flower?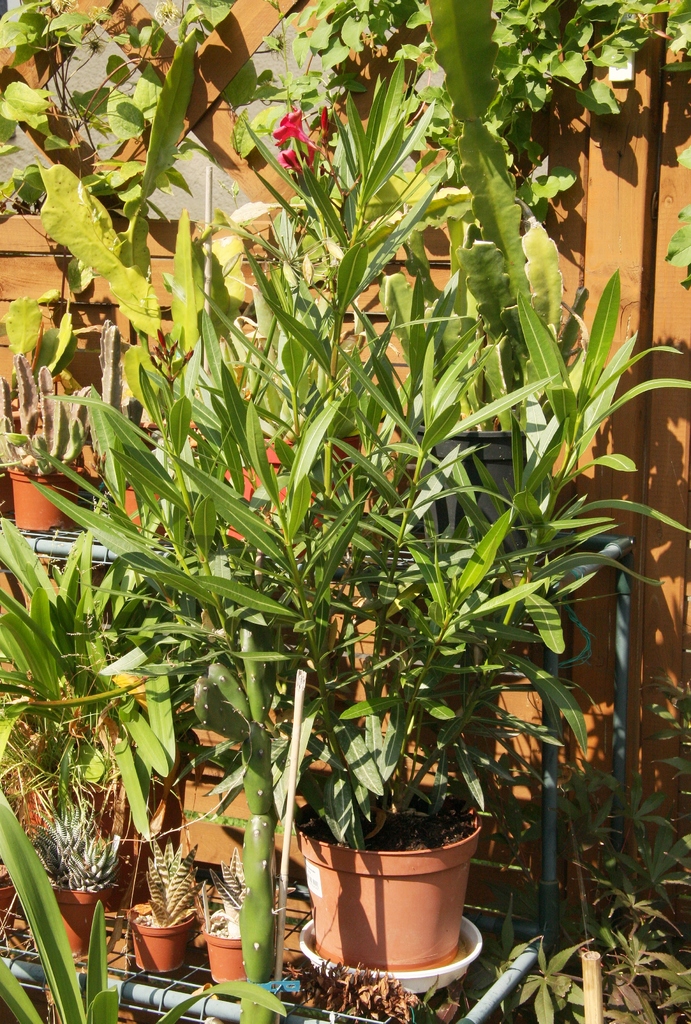
[x1=270, y1=101, x2=313, y2=147]
